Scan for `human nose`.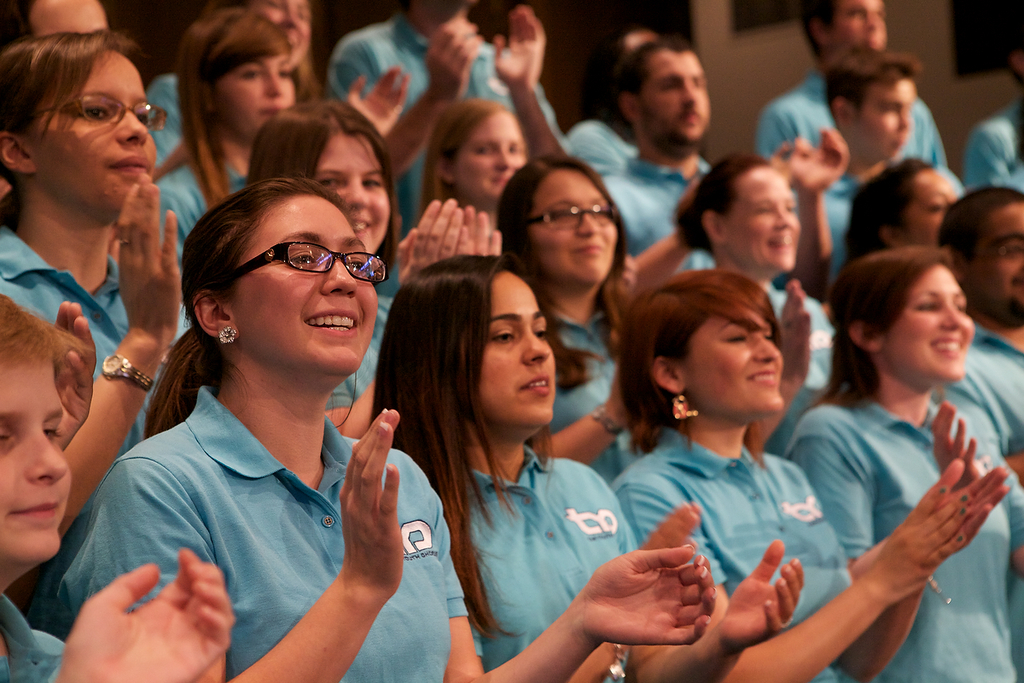
Scan result: bbox=[772, 205, 790, 228].
